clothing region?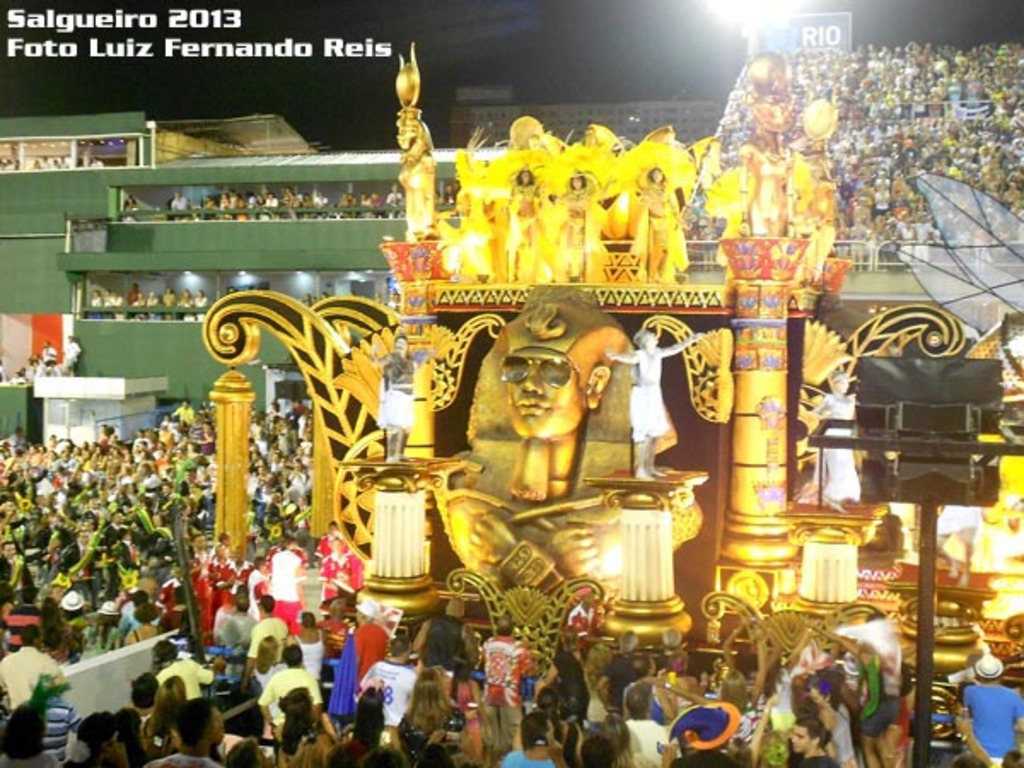
802,753,835,766
